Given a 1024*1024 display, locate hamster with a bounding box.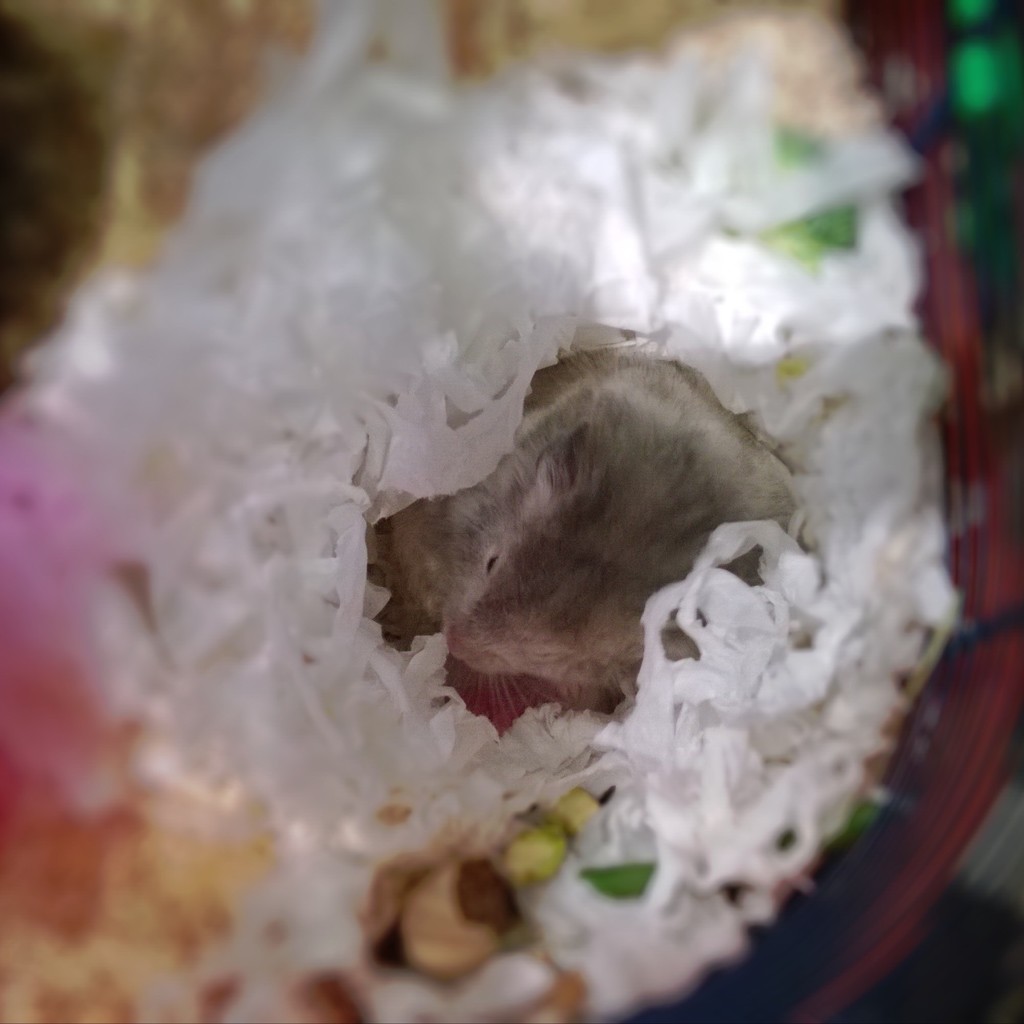
Located: [x1=357, y1=346, x2=801, y2=725].
